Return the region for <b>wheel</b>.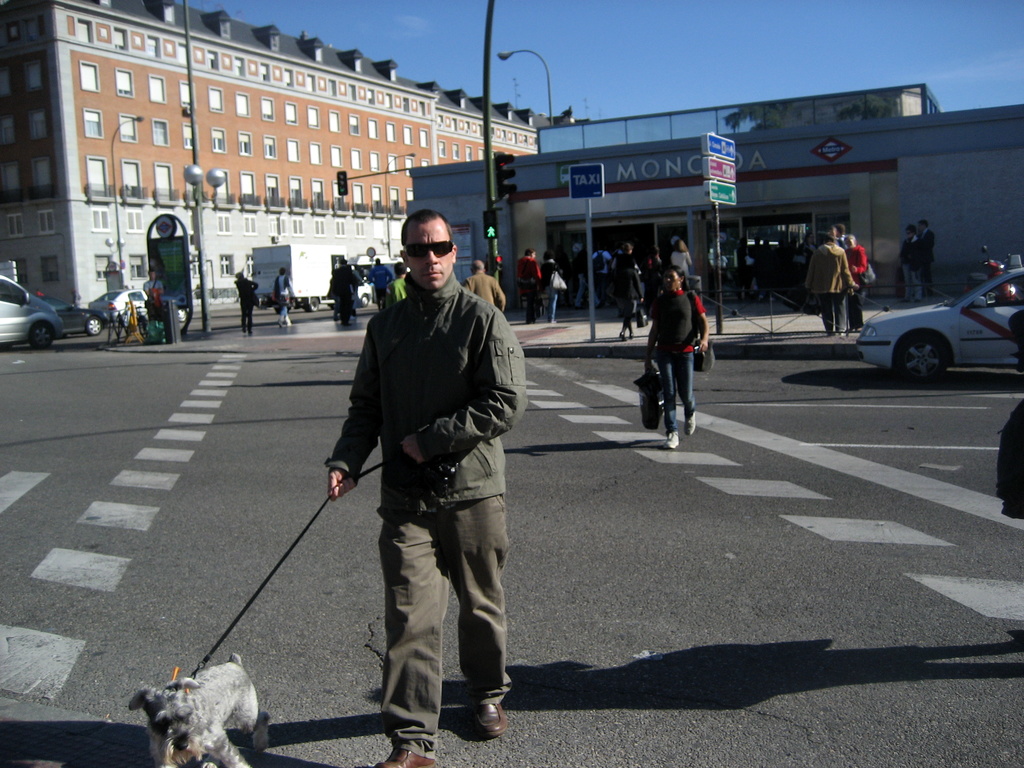
[left=91, top=316, right=102, bottom=335].
